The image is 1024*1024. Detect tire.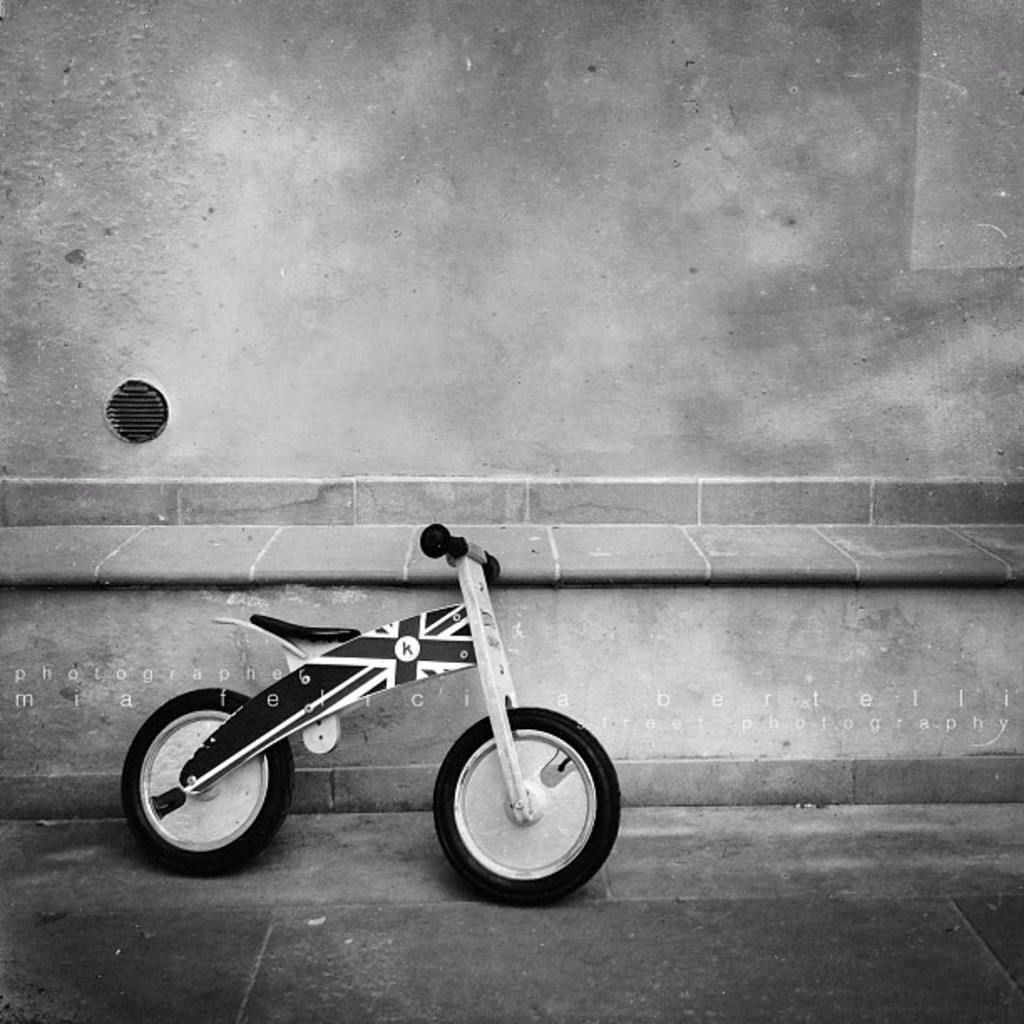
Detection: bbox(415, 699, 611, 897).
